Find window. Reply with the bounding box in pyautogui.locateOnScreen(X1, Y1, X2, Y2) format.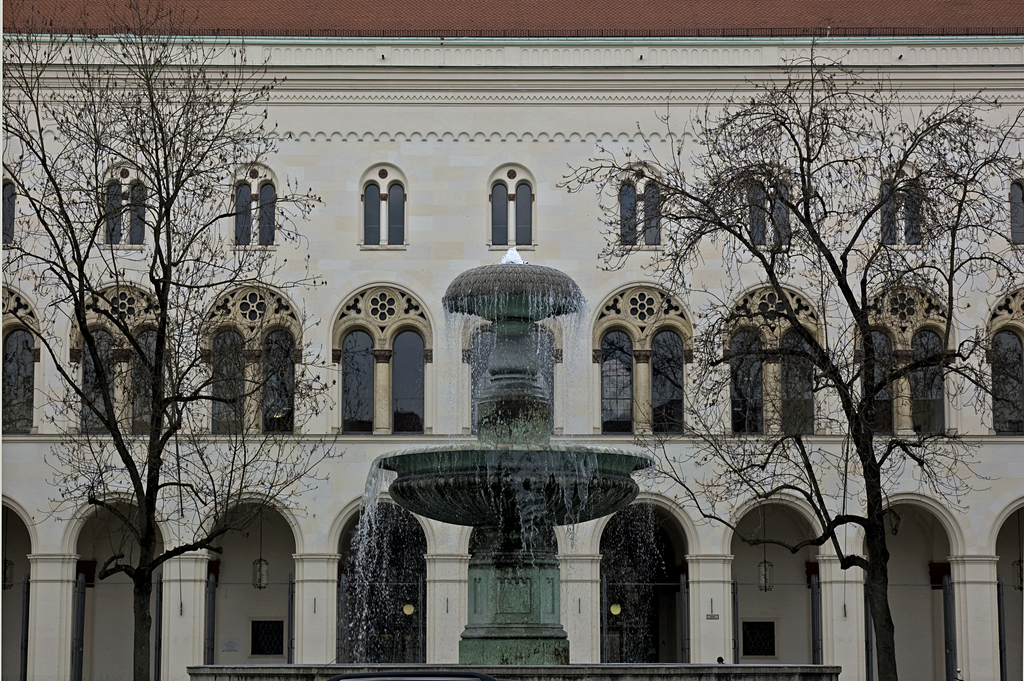
pyautogui.locateOnScreen(850, 284, 960, 437).
